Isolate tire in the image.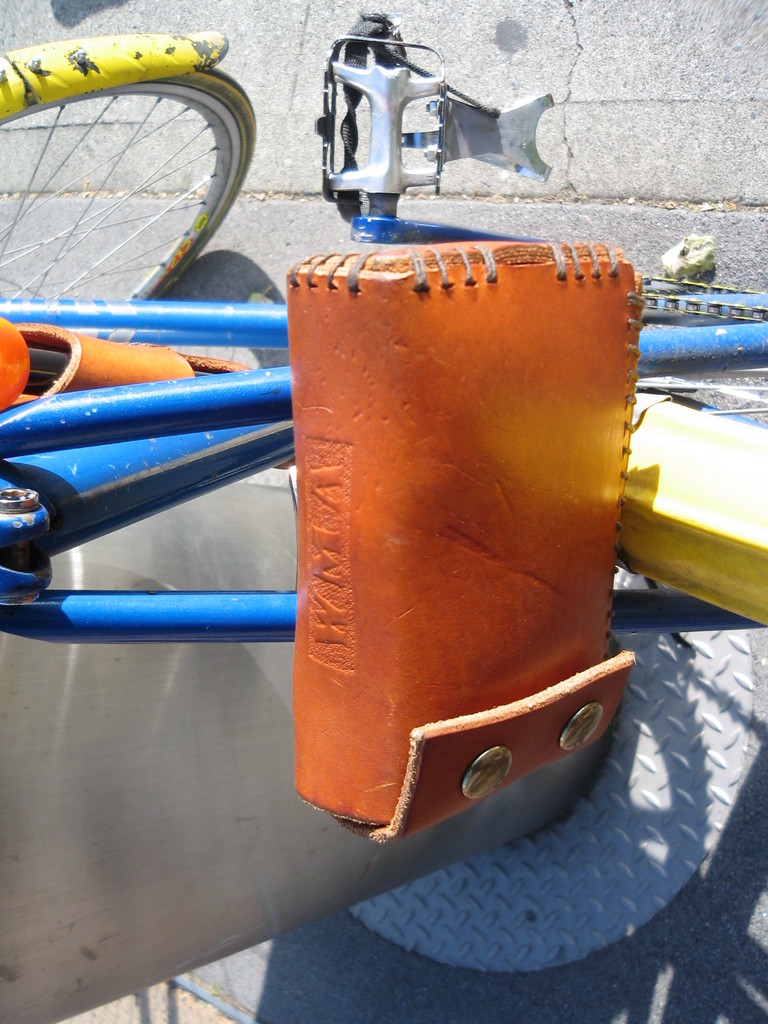
Isolated region: <box>0,23,268,308</box>.
